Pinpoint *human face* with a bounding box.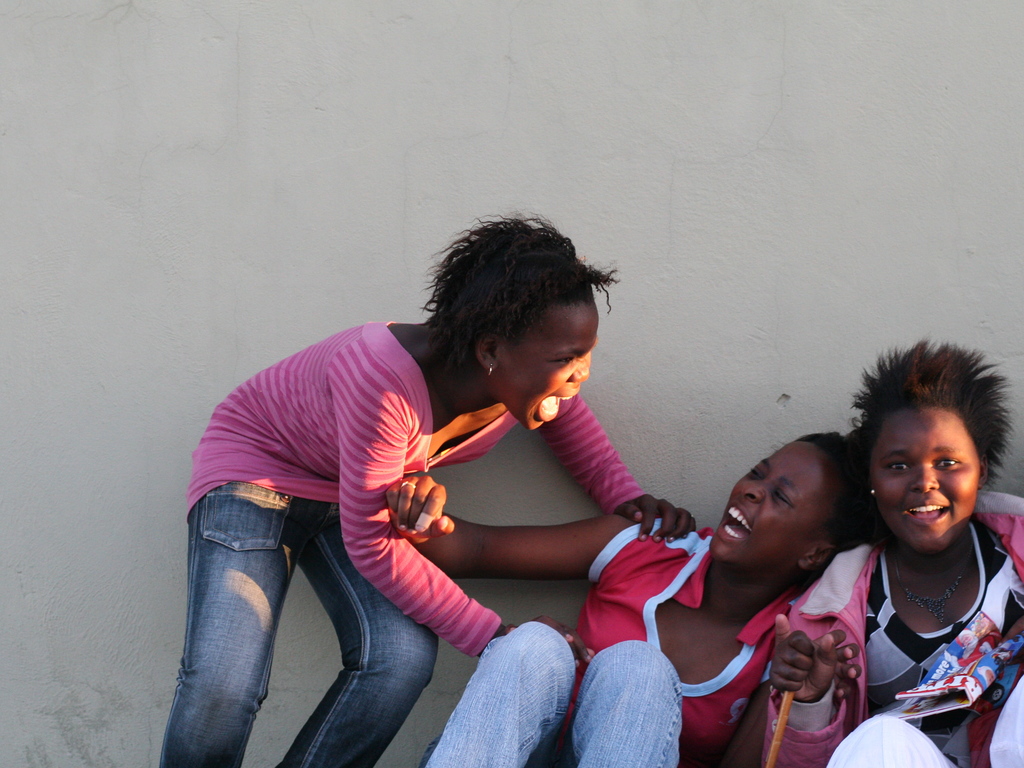
box(708, 440, 826, 570).
